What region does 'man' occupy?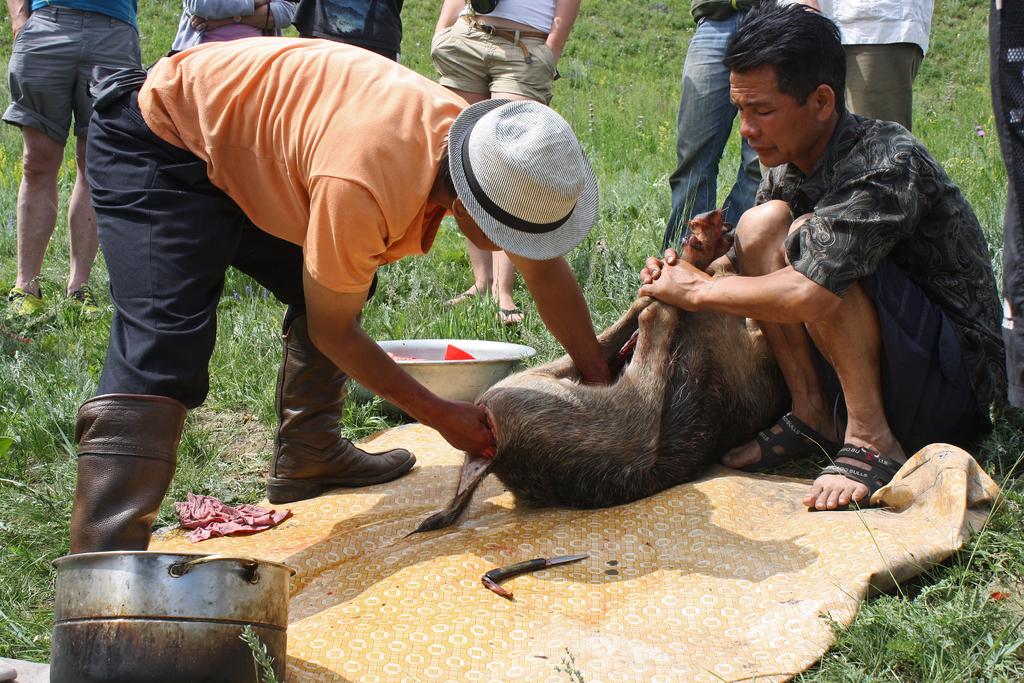
<region>694, 35, 984, 495</region>.
